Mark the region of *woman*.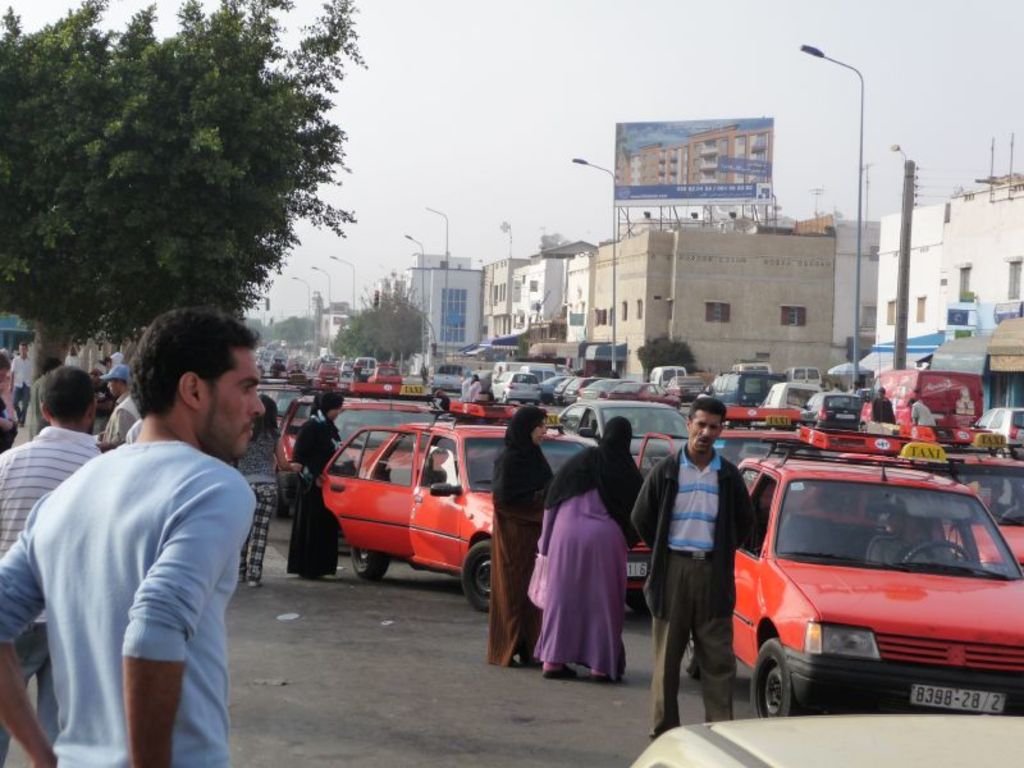
Region: [229,392,283,589].
